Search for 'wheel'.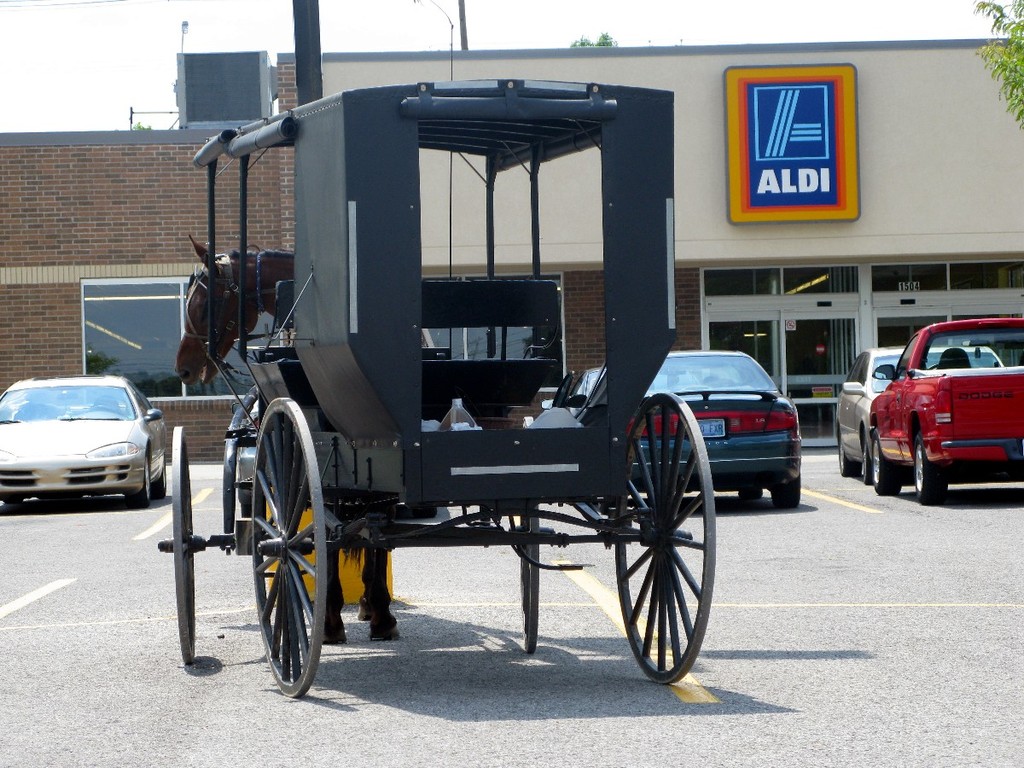
Found at [838,431,849,476].
